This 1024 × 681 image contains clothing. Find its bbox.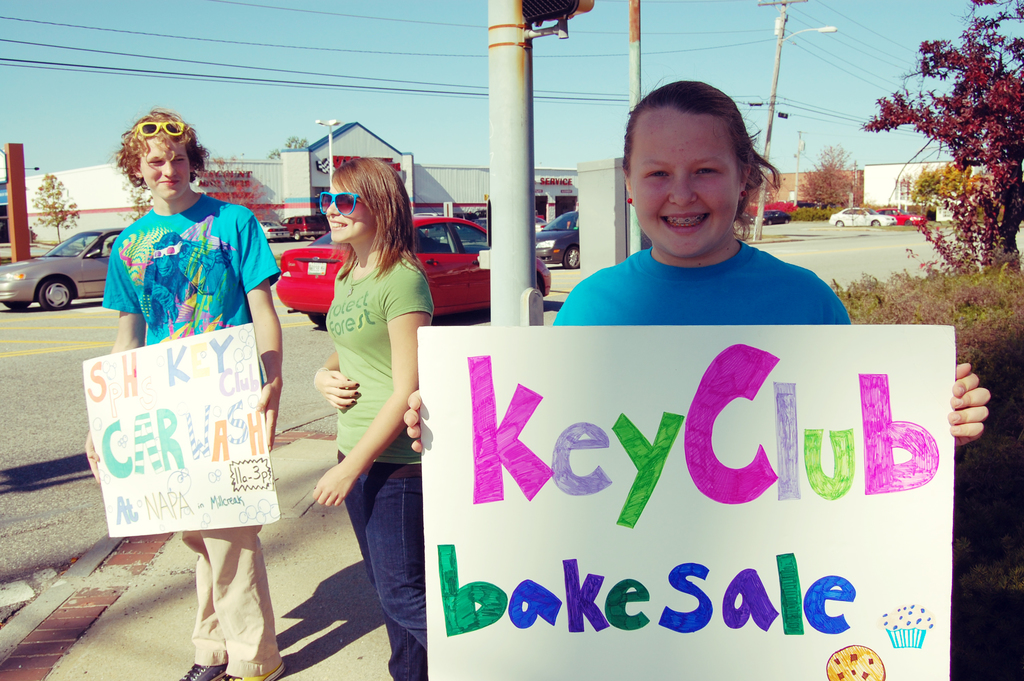
[left=101, top=195, right=280, bottom=680].
